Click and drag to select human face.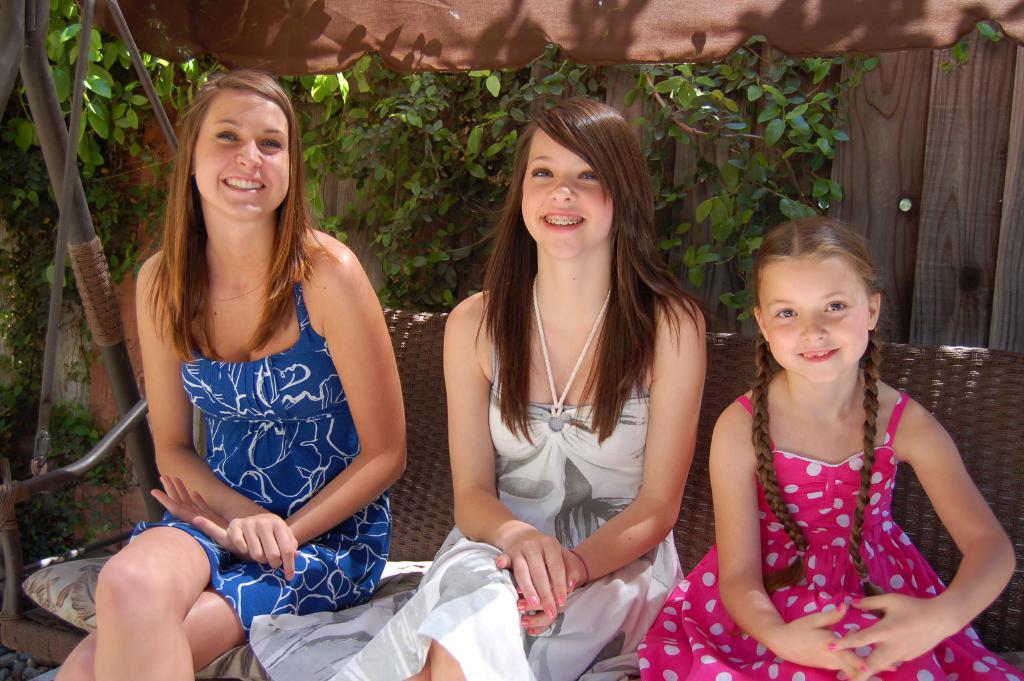
Selection: bbox=[758, 257, 871, 376].
